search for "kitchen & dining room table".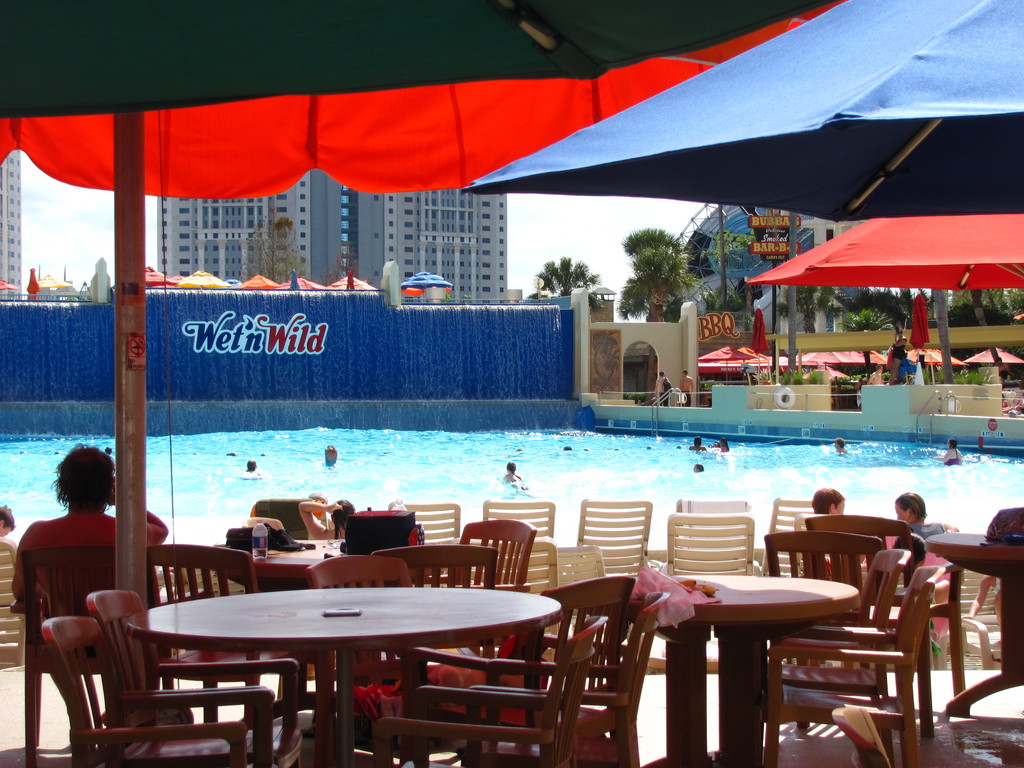
Found at left=95, top=563, right=575, bottom=748.
